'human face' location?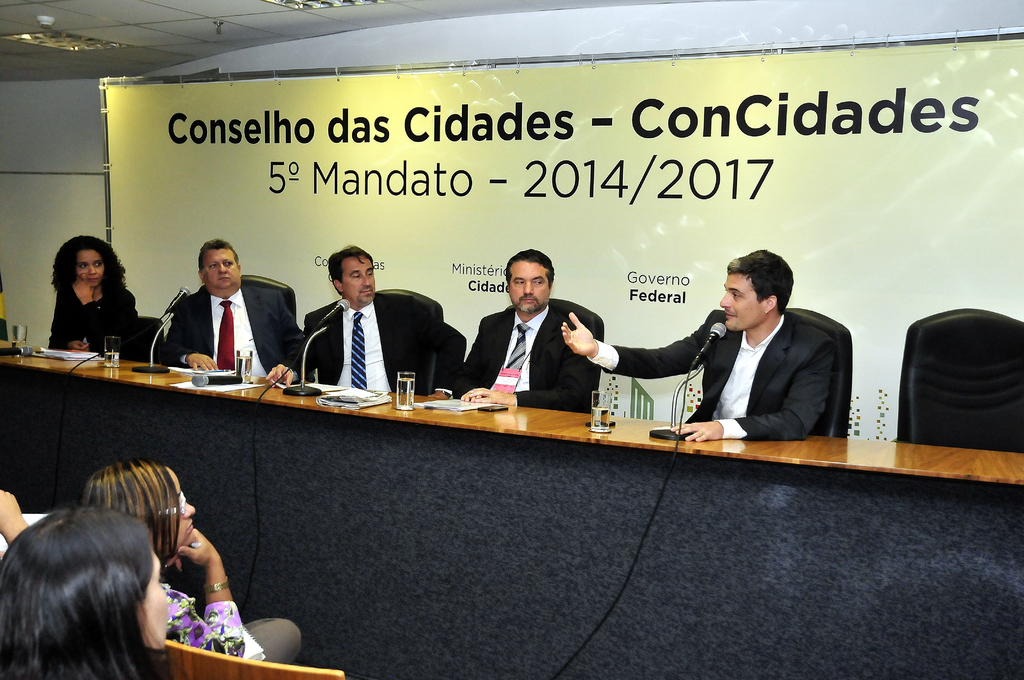
[136, 558, 163, 645]
